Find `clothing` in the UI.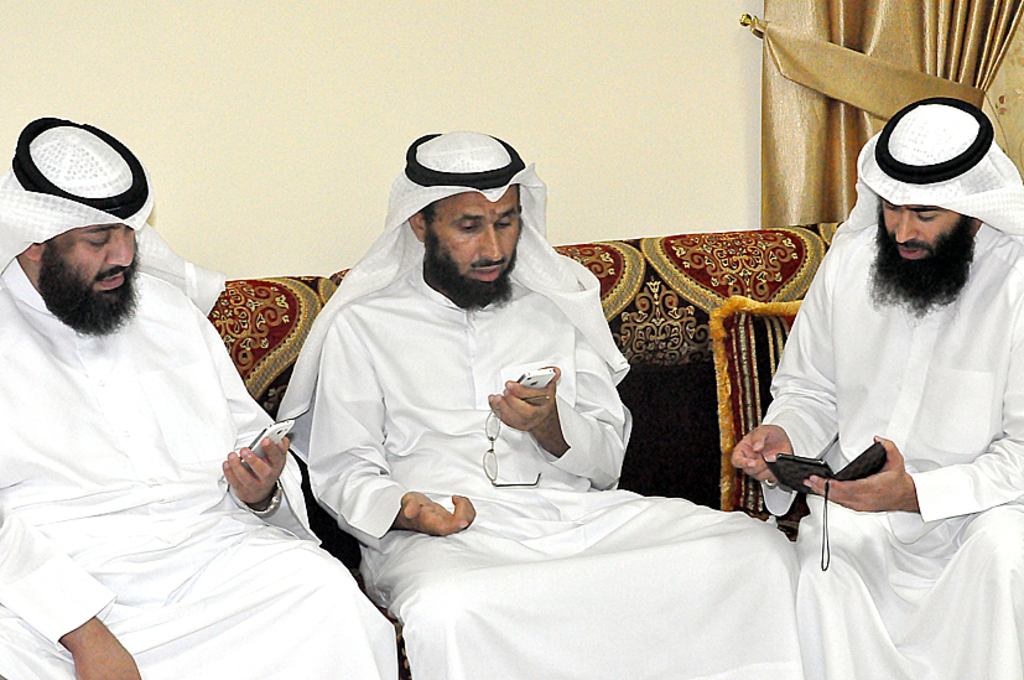
UI element at [758,222,1023,679].
